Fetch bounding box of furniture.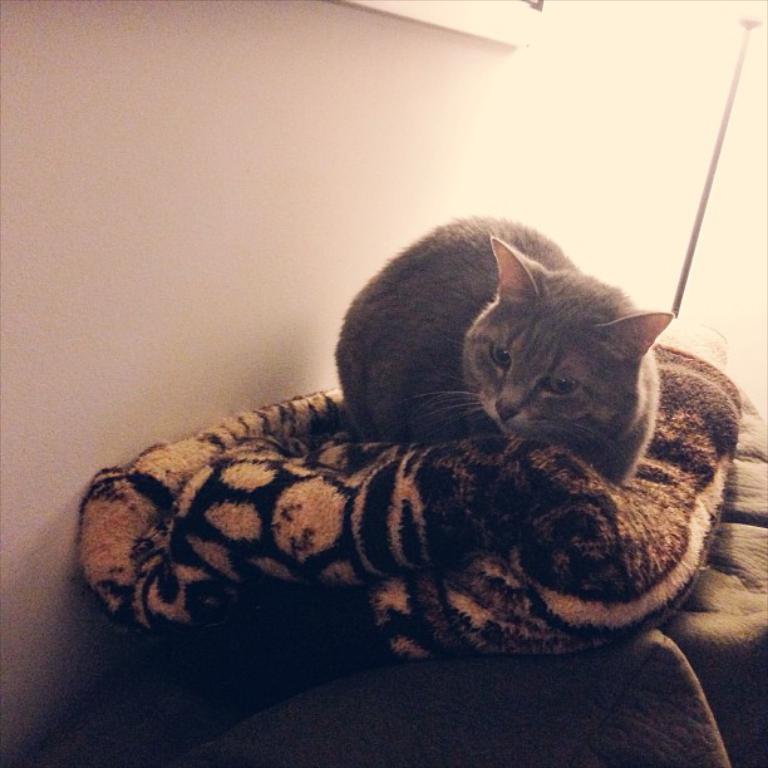
Bbox: <box>48,307,767,767</box>.
